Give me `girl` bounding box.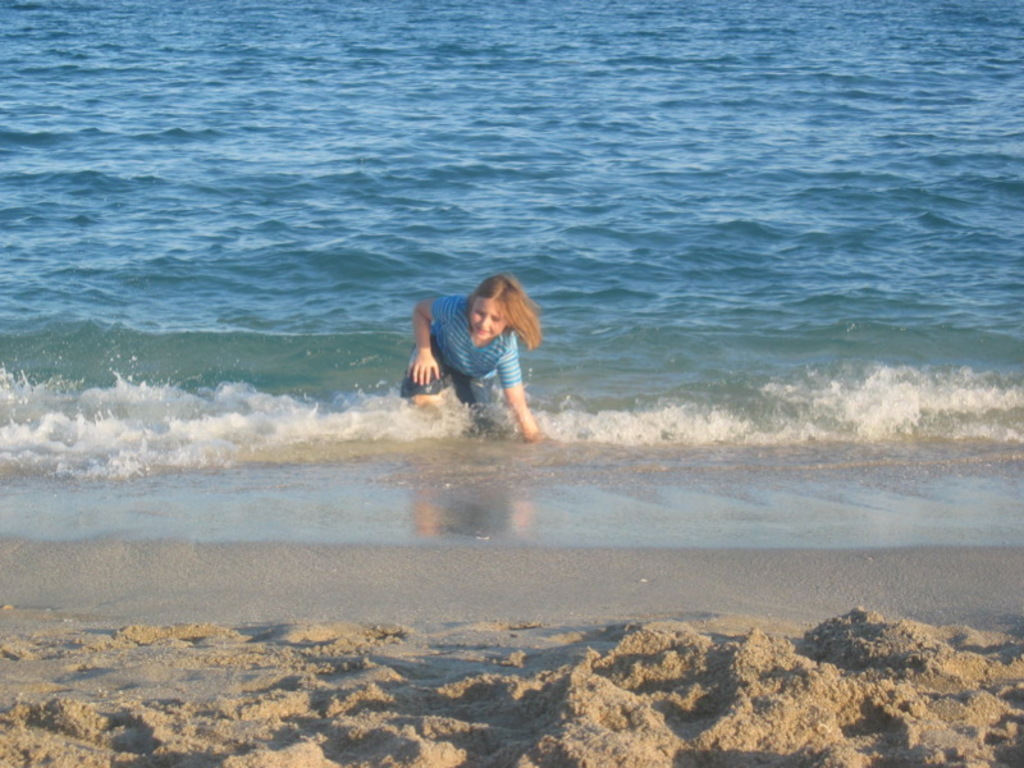
x1=396 y1=280 x2=559 y2=439.
